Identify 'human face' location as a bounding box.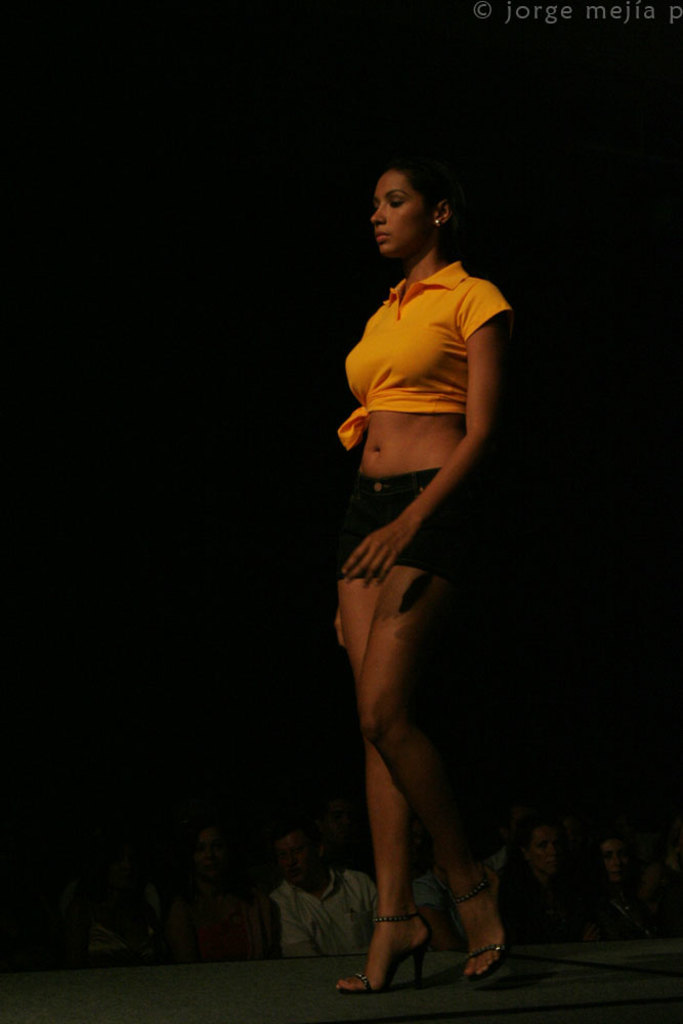
193 828 226 882.
